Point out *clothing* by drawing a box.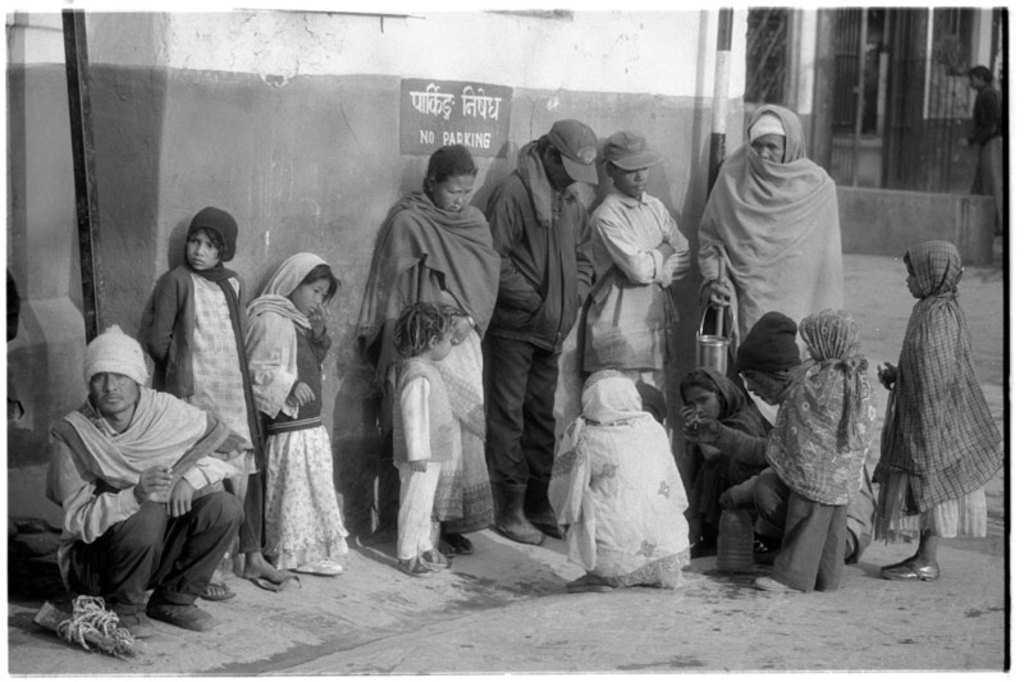
(580,187,695,445).
